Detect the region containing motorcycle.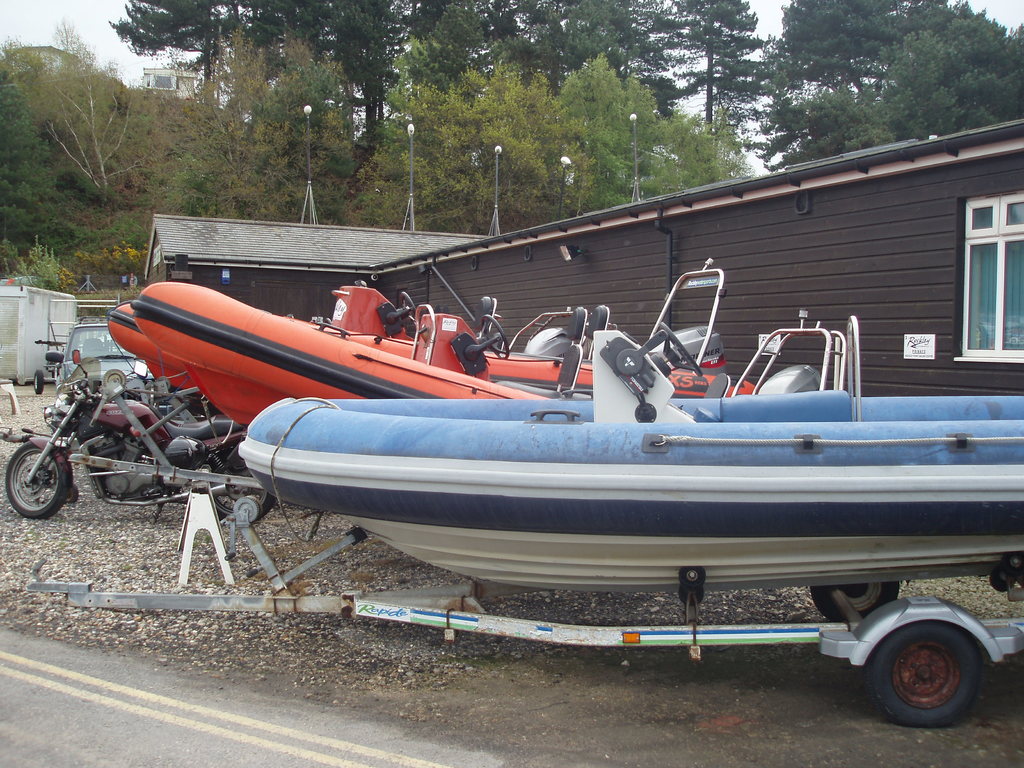
box(4, 378, 273, 528).
